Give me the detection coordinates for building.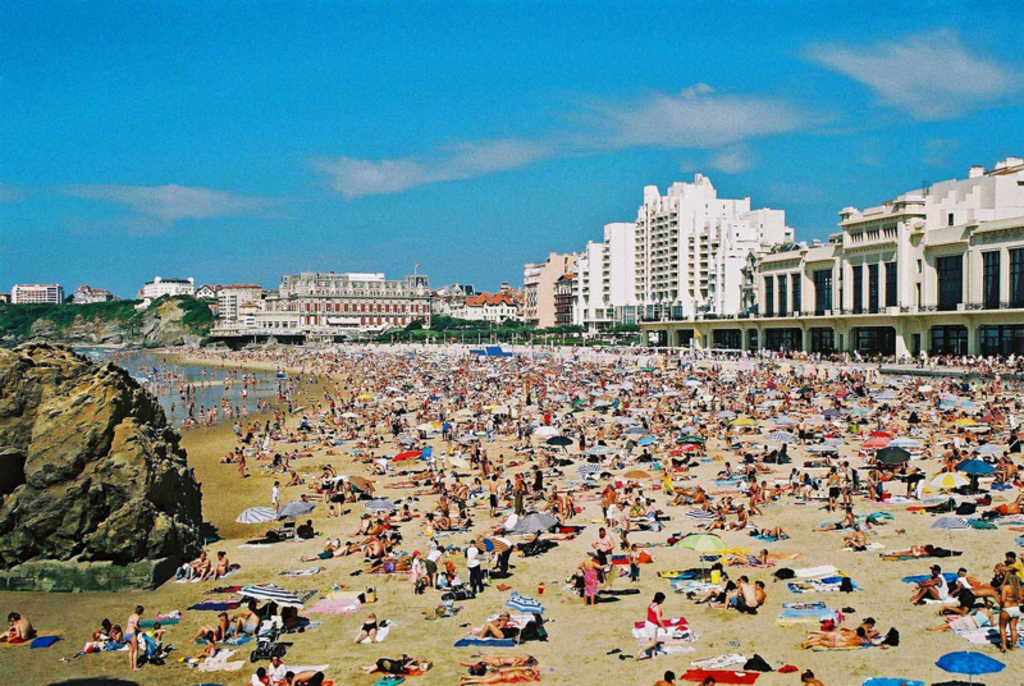
10 283 70 307.
